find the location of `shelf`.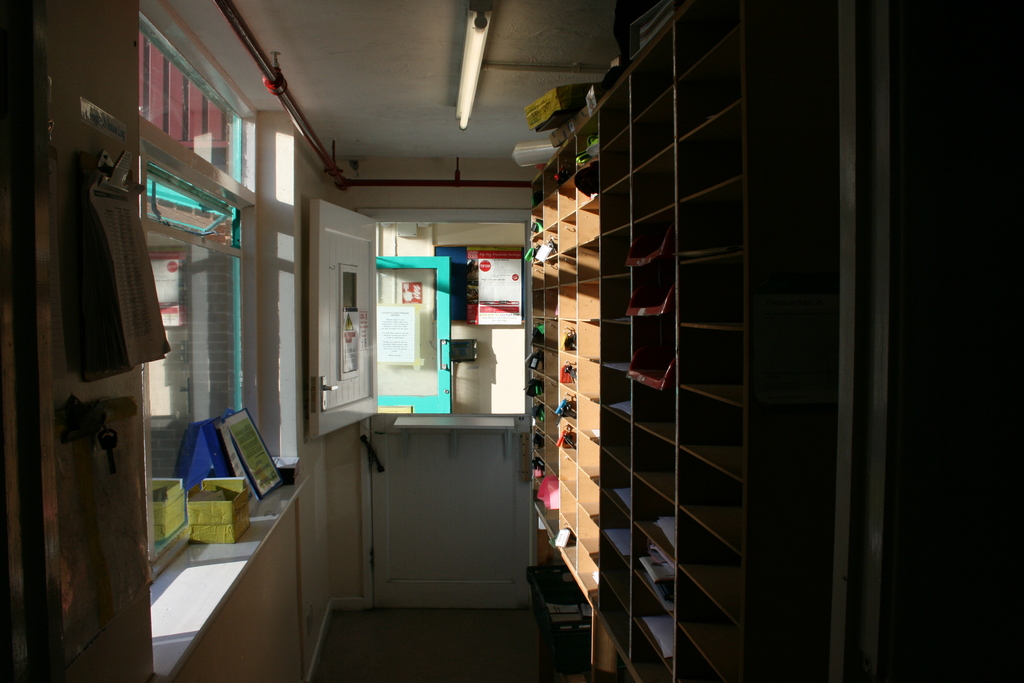
Location: crop(676, 258, 746, 329).
